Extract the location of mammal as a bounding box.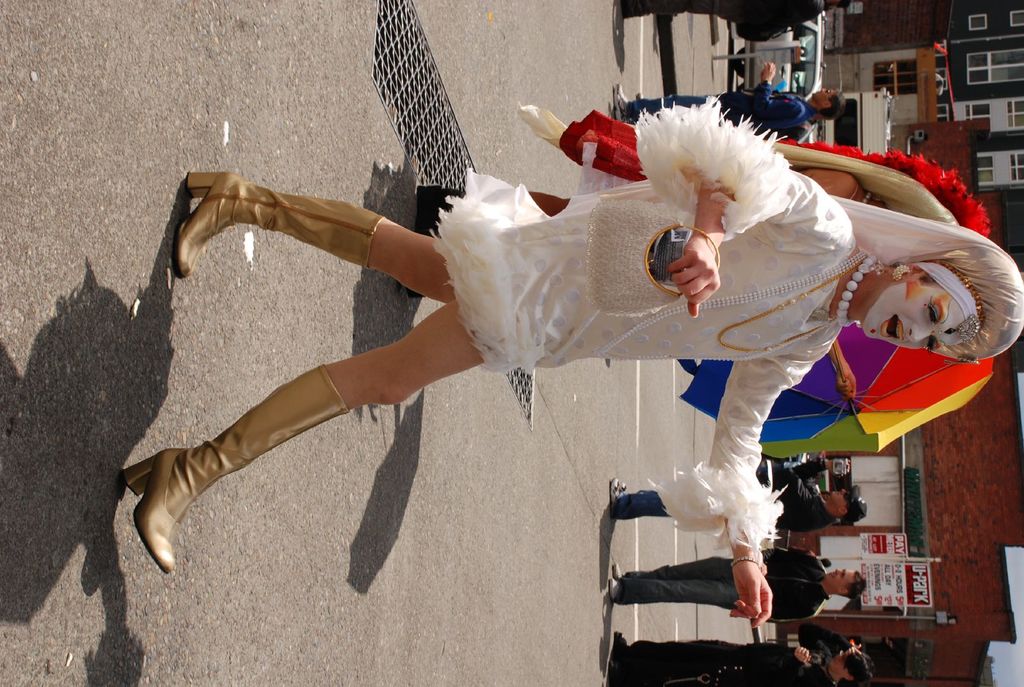
BBox(609, 461, 868, 532).
